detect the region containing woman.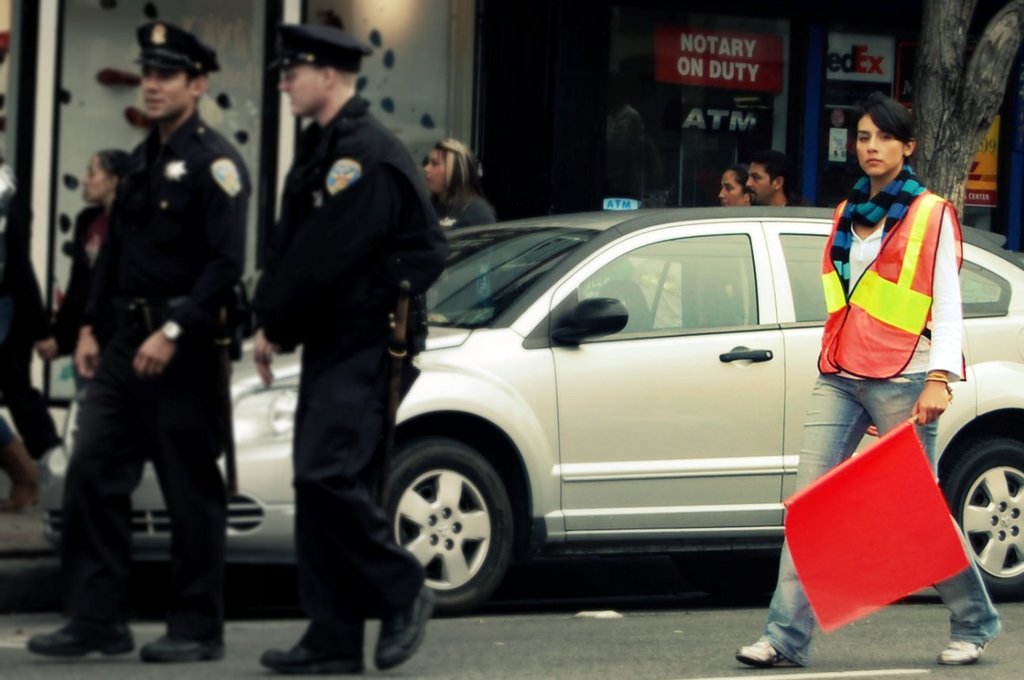
419,131,493,334.
